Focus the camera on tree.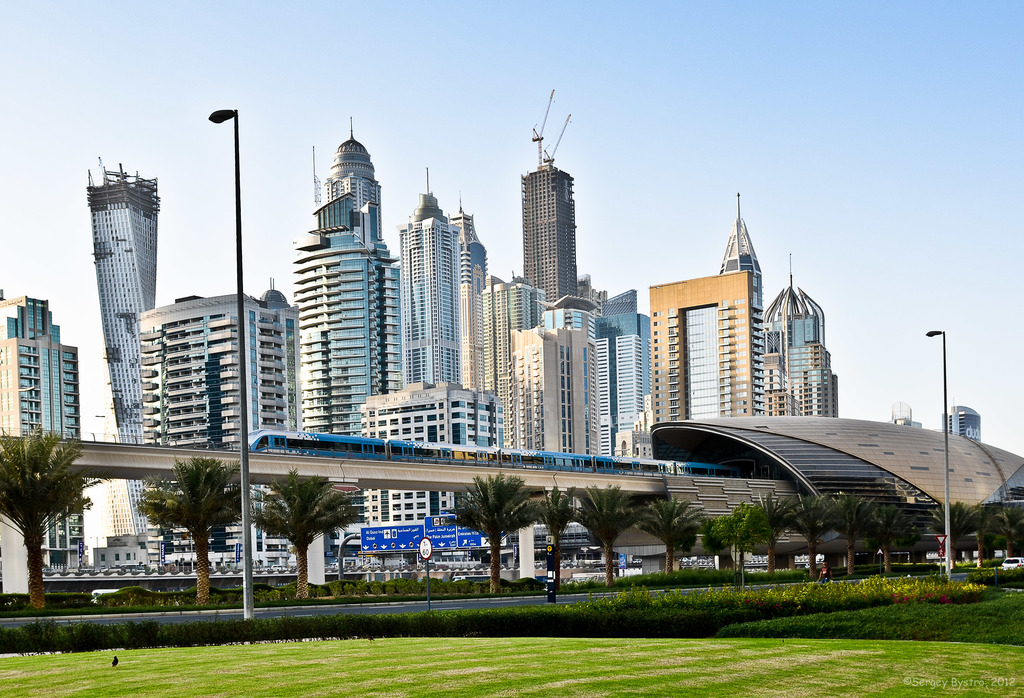
Focus region: 900/507/922/571.
